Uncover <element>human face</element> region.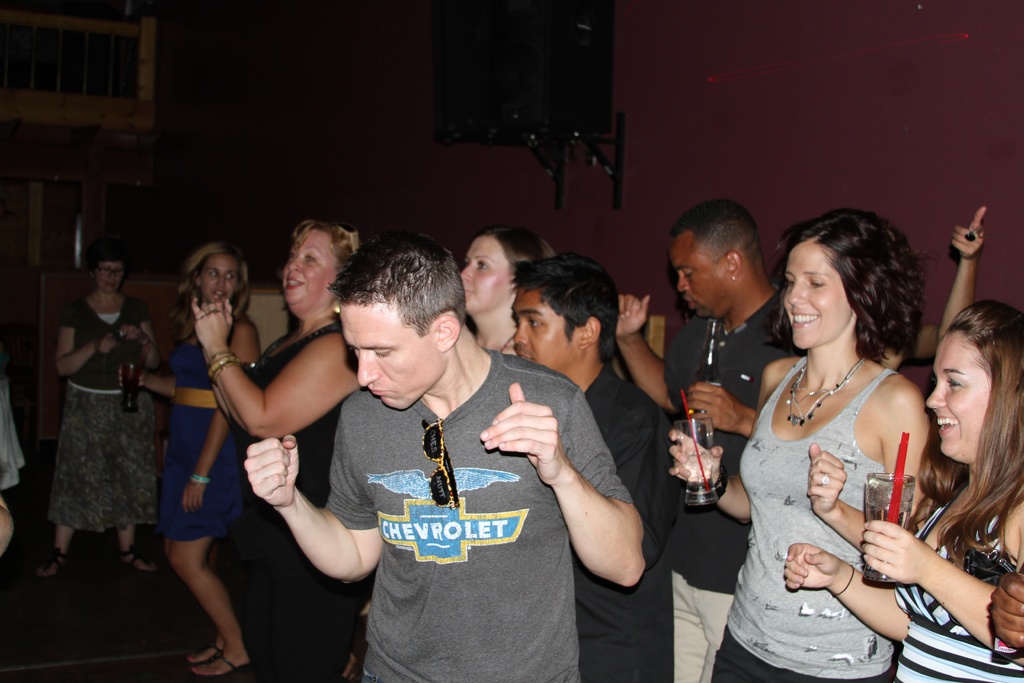
Uncovered: 284 230 336 309.
